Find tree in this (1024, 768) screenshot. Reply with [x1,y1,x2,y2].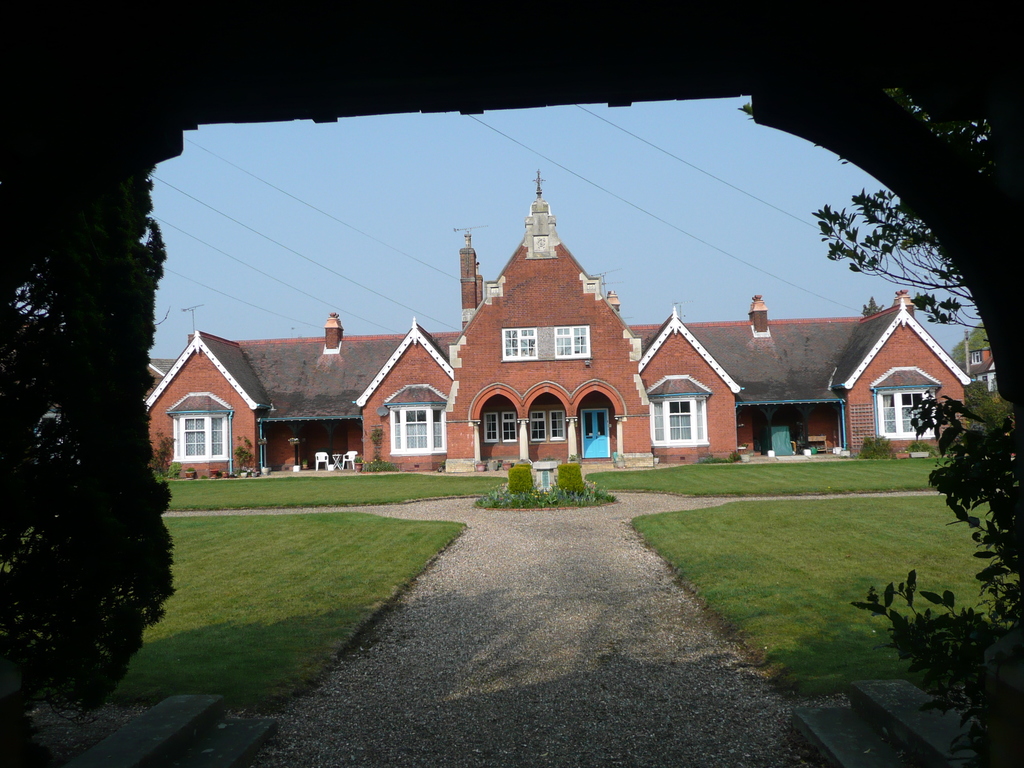
[0,169,178,724].
